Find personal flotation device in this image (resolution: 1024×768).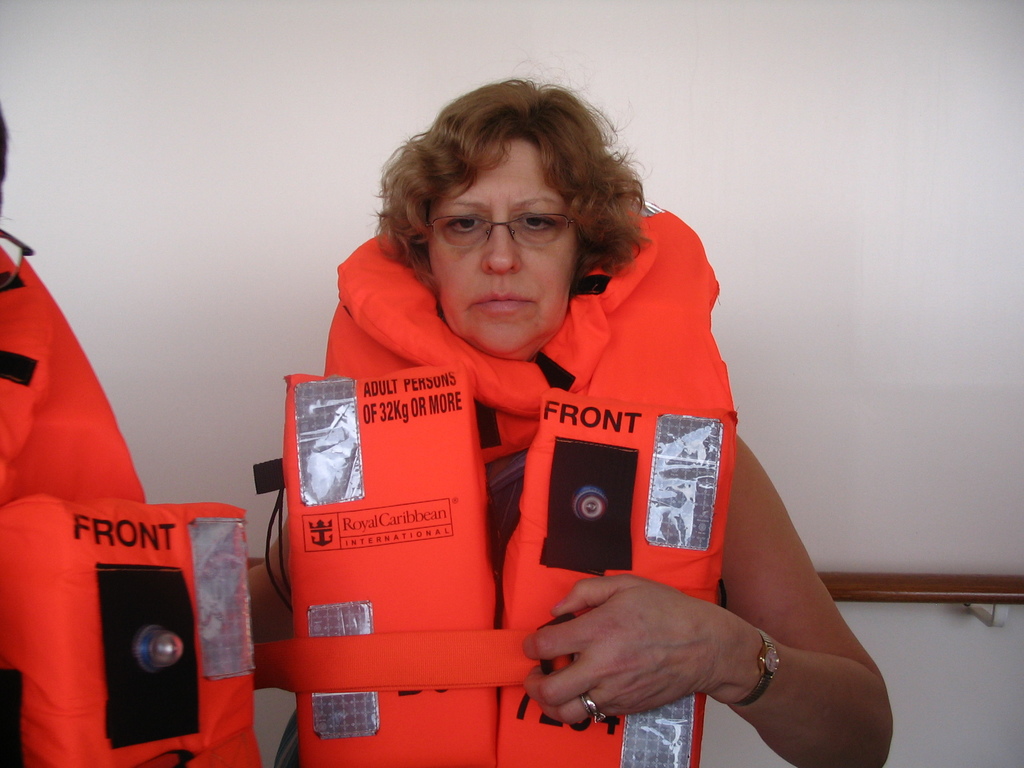
[251,188,739,767].
